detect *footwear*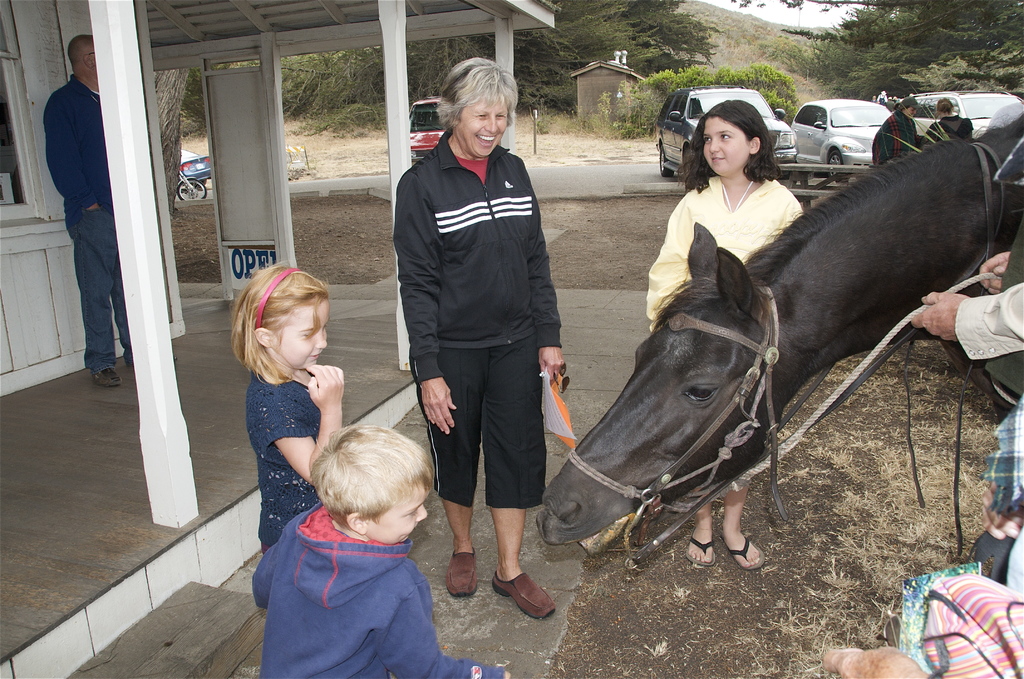
bbox=[445, 548, 478, 599]
